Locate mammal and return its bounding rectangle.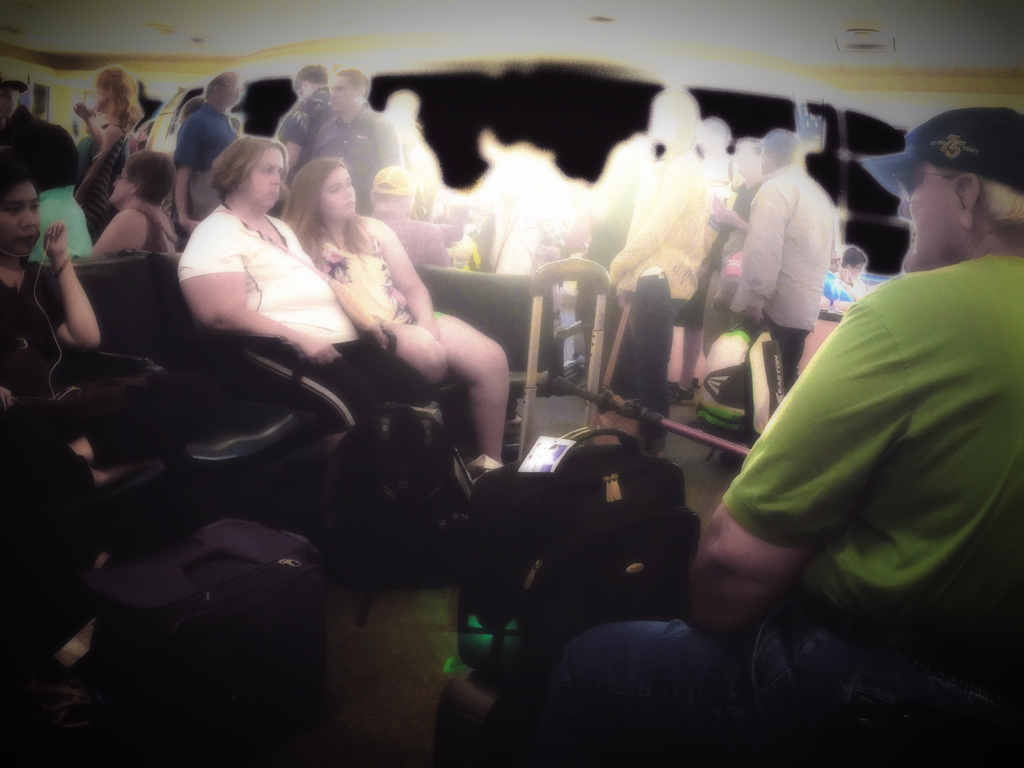
box(367, 163, 455, 264).
